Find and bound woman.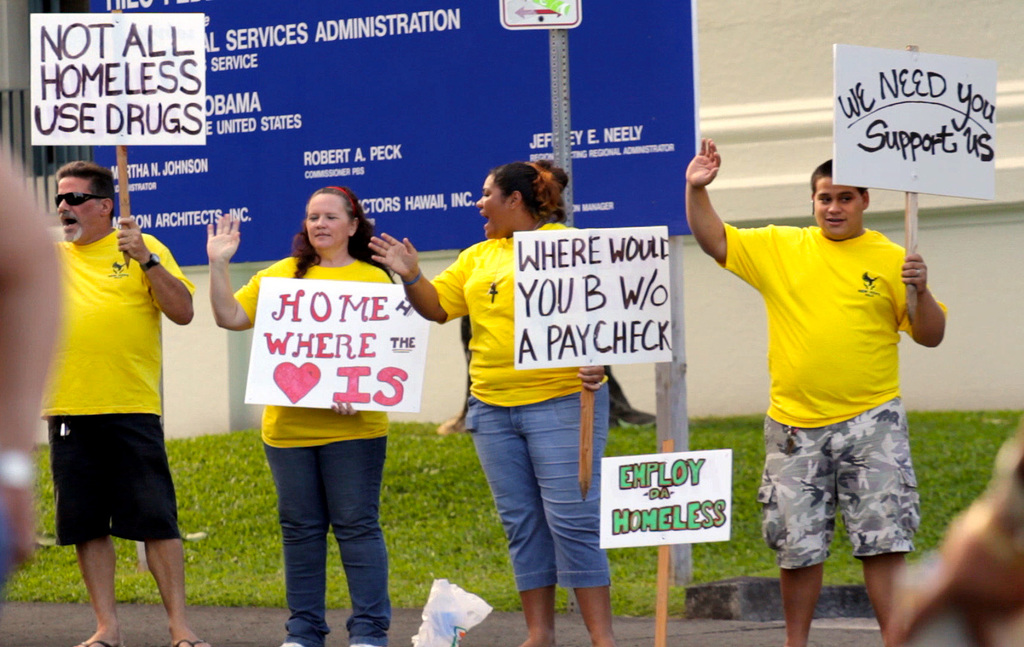
Bound: 366:155:614:646.
